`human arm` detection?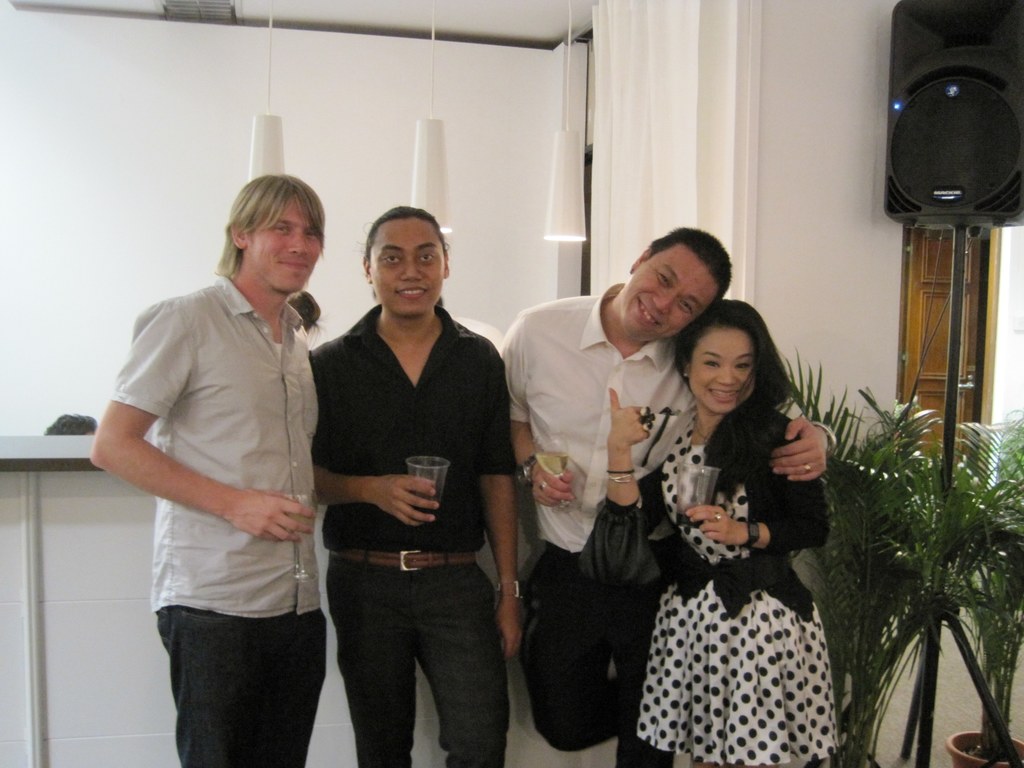
detection(576, 381, 680, 596)
